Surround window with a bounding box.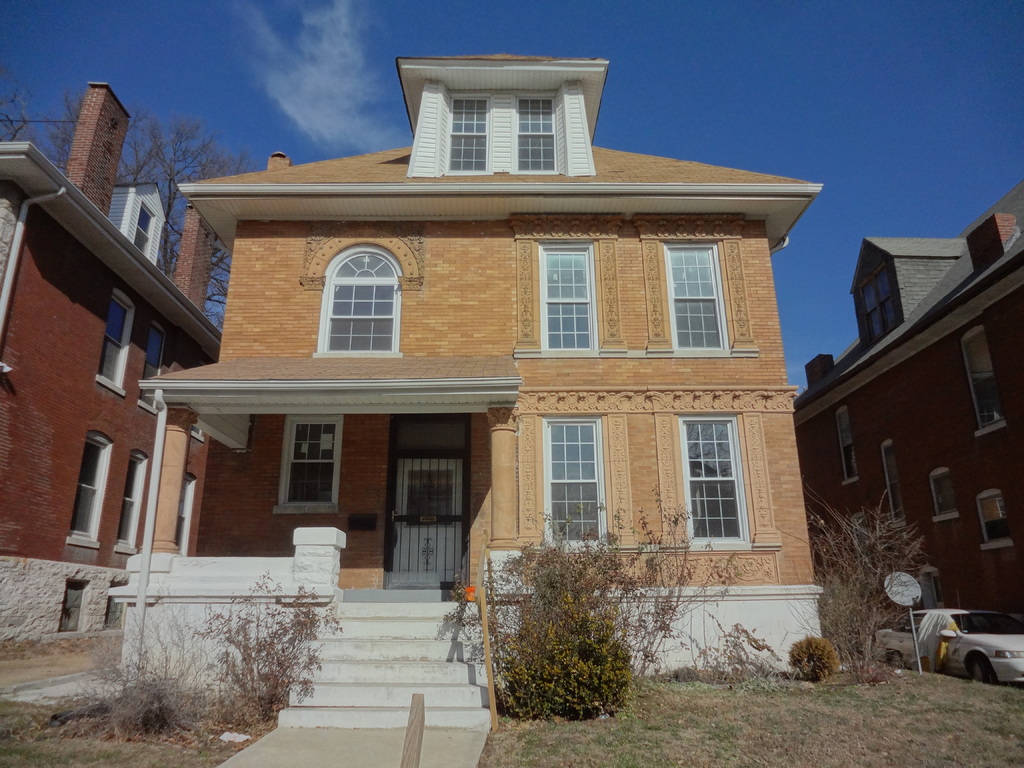
Rect(541, 241, 599, 348).
